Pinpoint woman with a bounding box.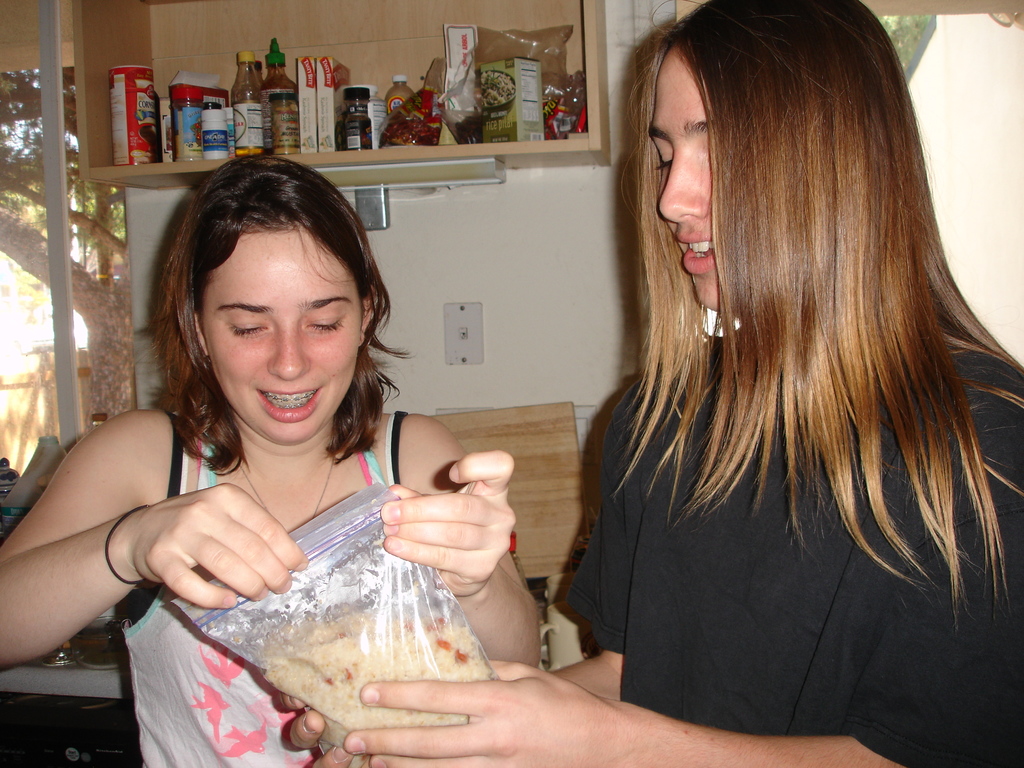
box(275, 1, 1023, 767).
